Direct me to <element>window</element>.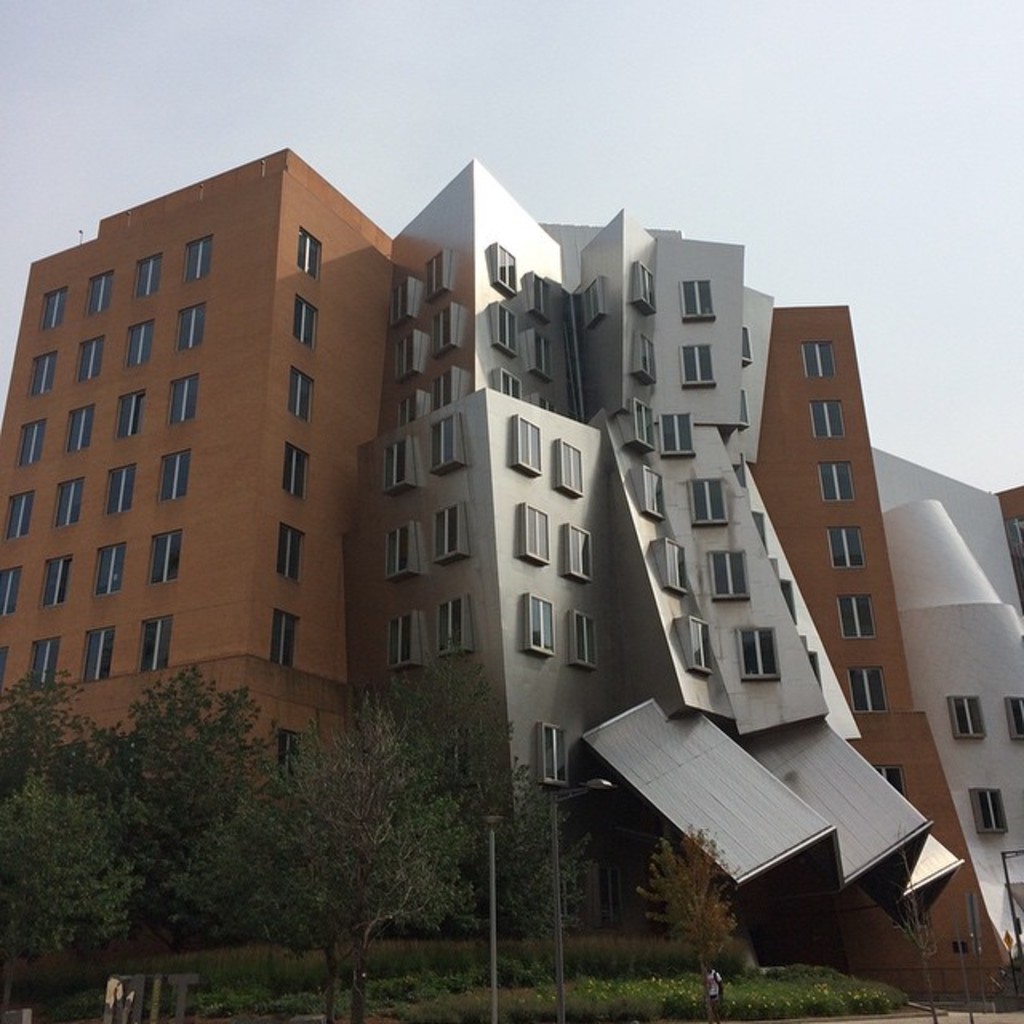
Direction: crop(560, 611, 597, 666).
